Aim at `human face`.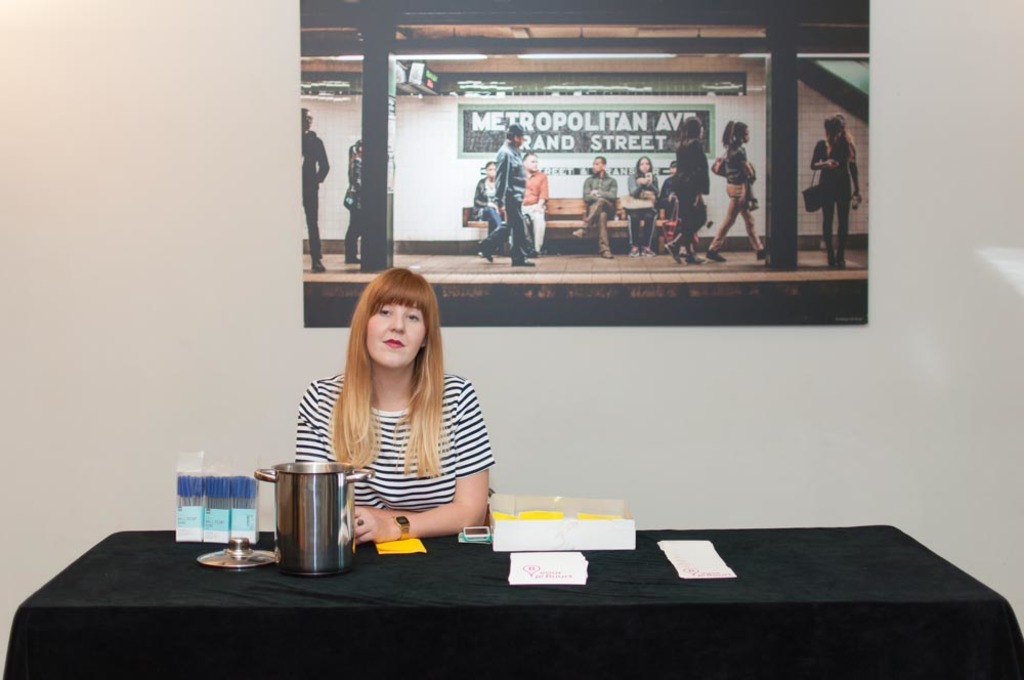
Aimed at <box>484,160,498,178</box>.
